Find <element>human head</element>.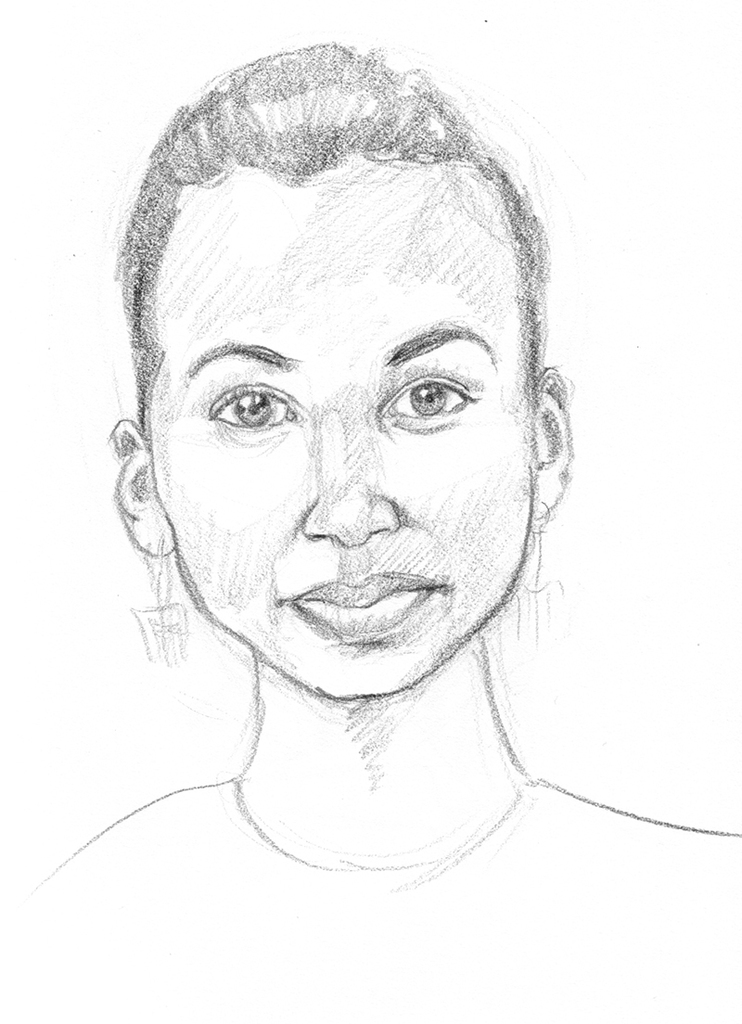
box=[113, 39, 582, 698].
